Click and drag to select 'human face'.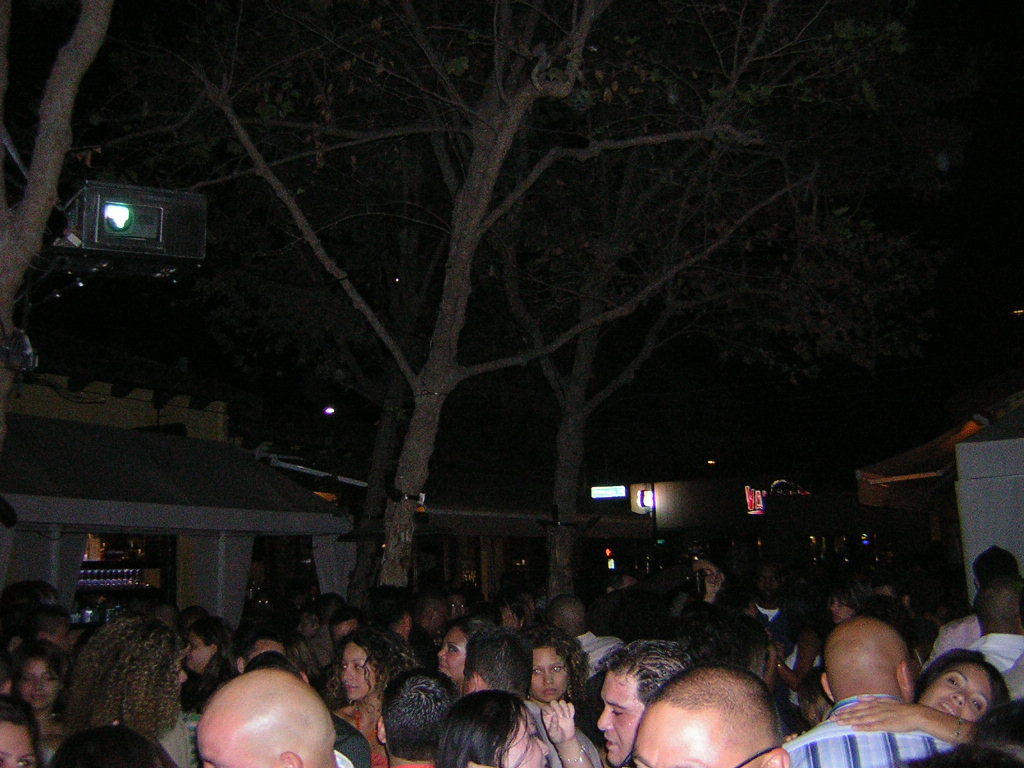
Selection: 249/642/288/658.
